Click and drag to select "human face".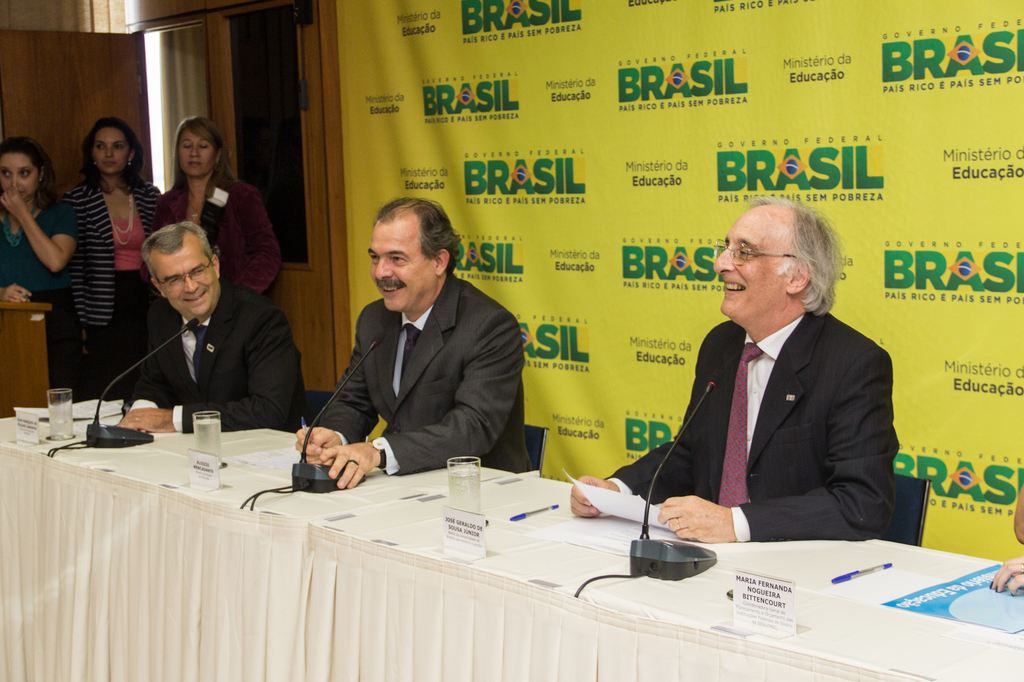
Selection: crop(0, 156, 42, 197).
